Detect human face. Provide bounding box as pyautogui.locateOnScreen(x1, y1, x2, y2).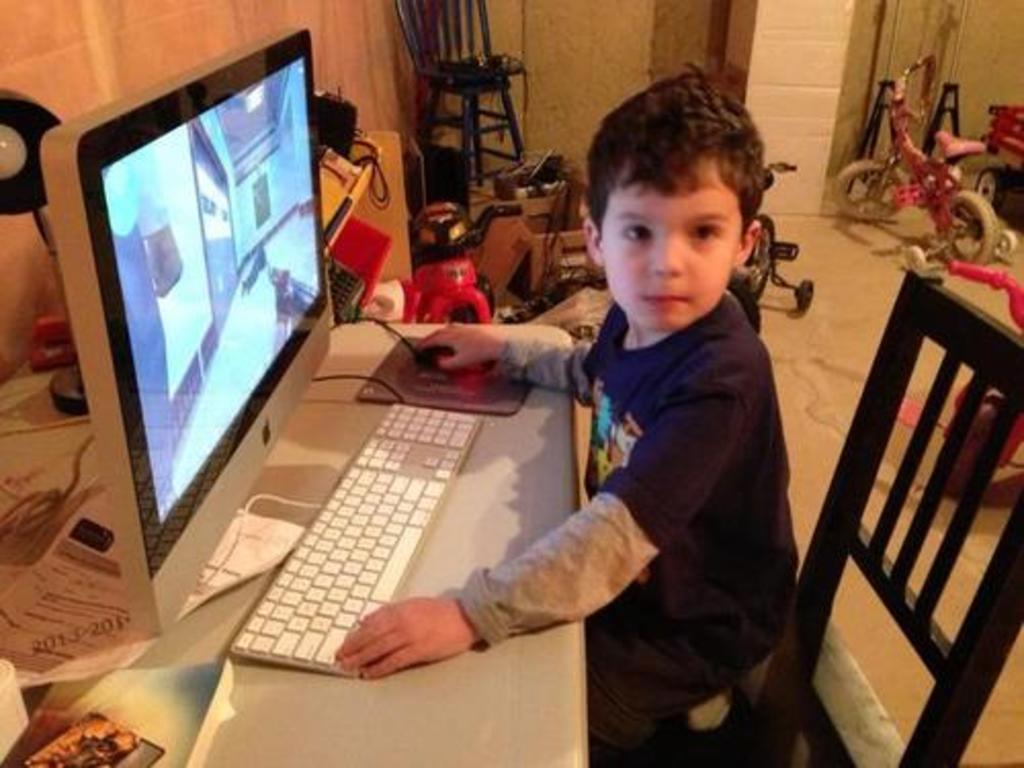
pyautogui.locateOnScreen(604, 164, 735, 330).
